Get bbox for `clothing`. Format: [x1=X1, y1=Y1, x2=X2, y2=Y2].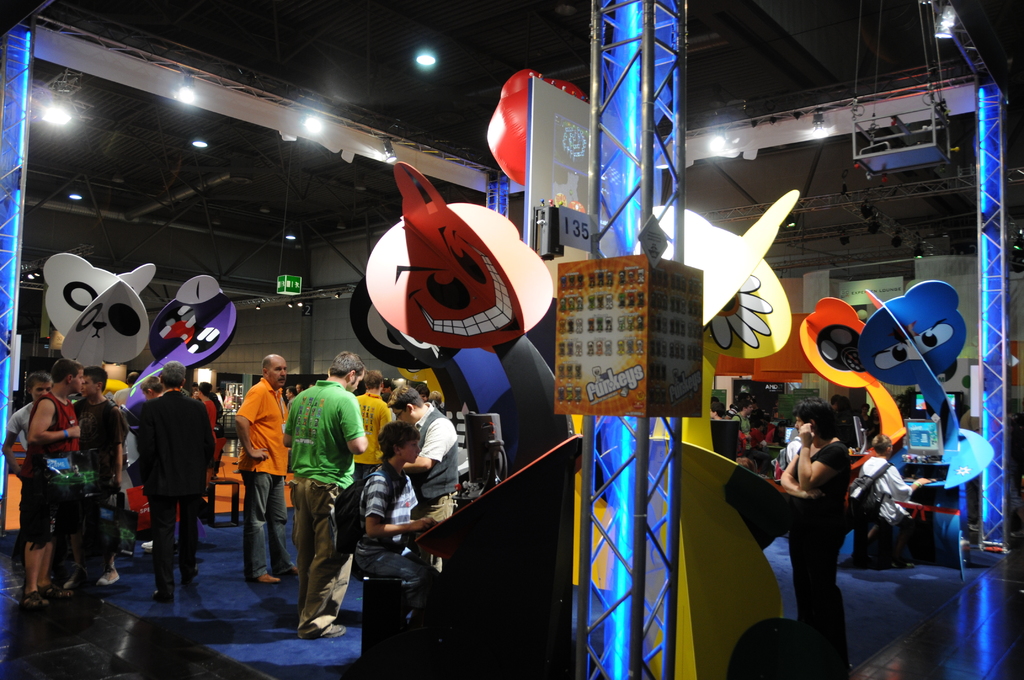
[x1=844, y1=445, x2=925, y2=538].
